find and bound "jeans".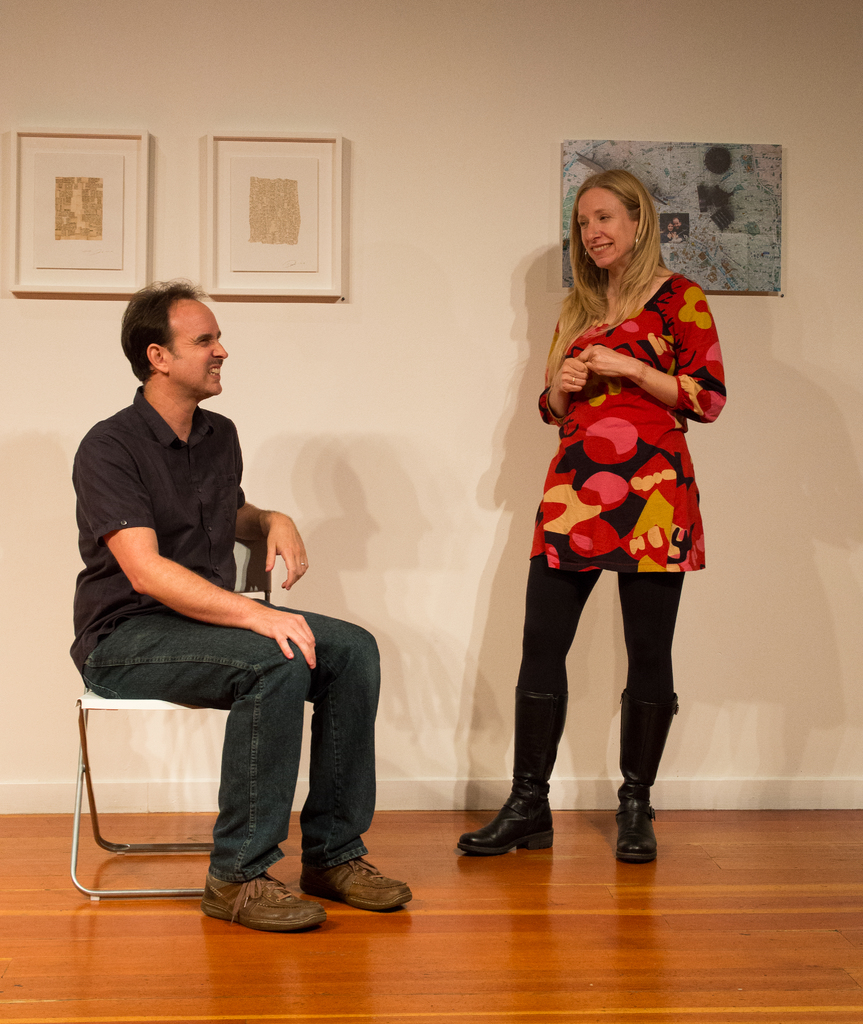
Bound: (left=117, top=610, right=360, bottom=923).
